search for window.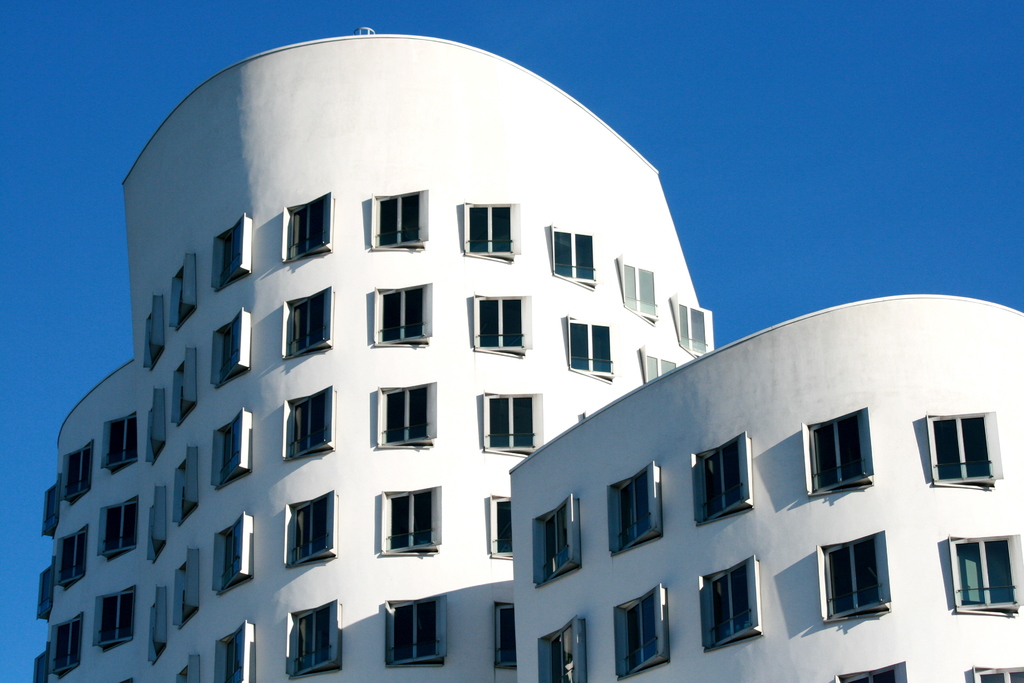
Found at 287:604:349:677.
